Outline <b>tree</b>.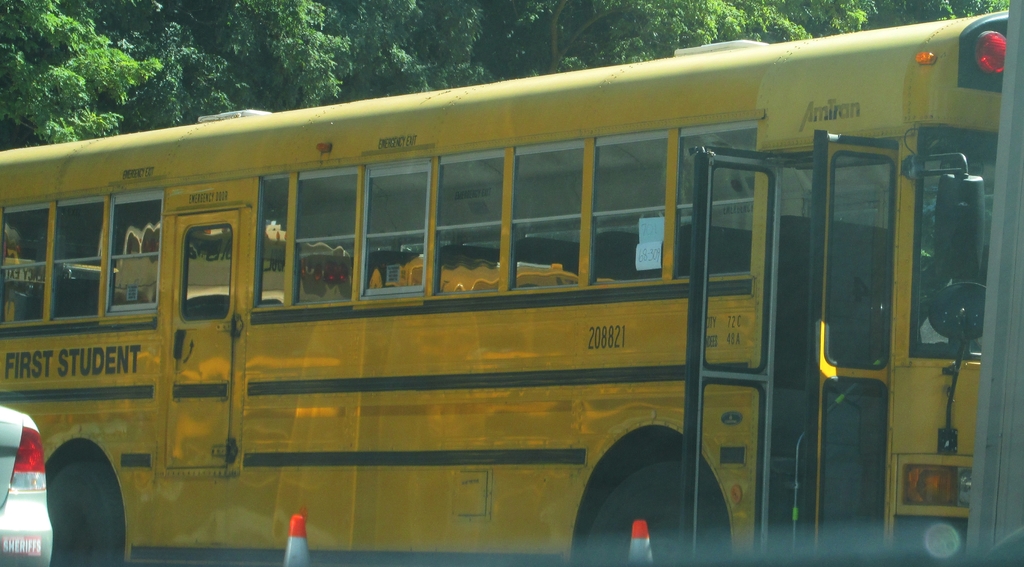
Outline: BBox(0, 0, 1009, 146).
